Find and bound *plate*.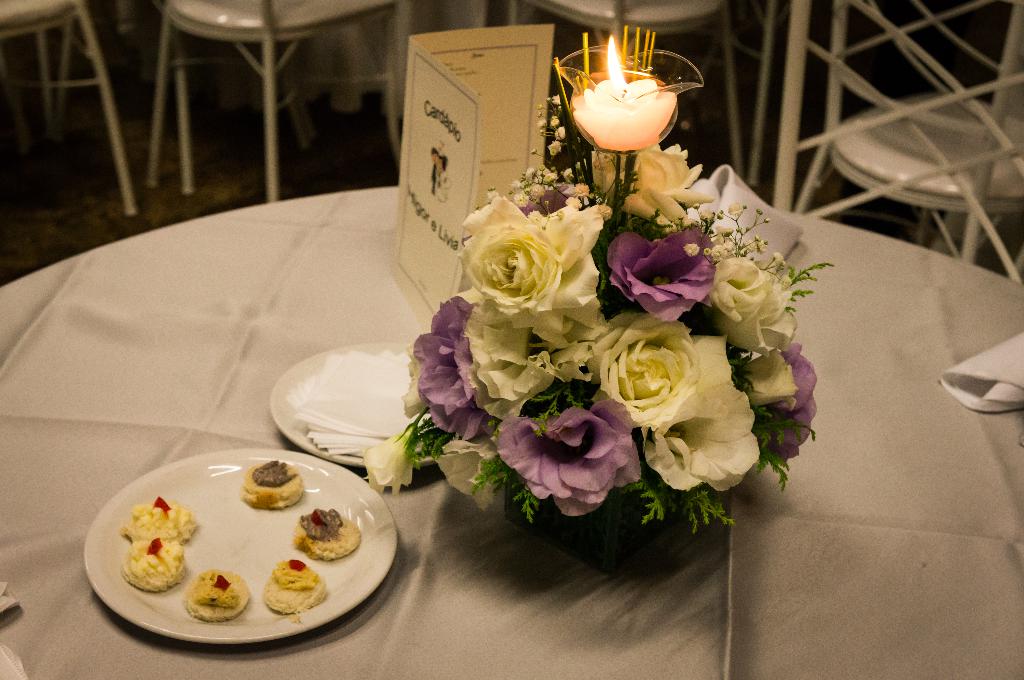
Bound: bbox(266, 340, 449, 477).
